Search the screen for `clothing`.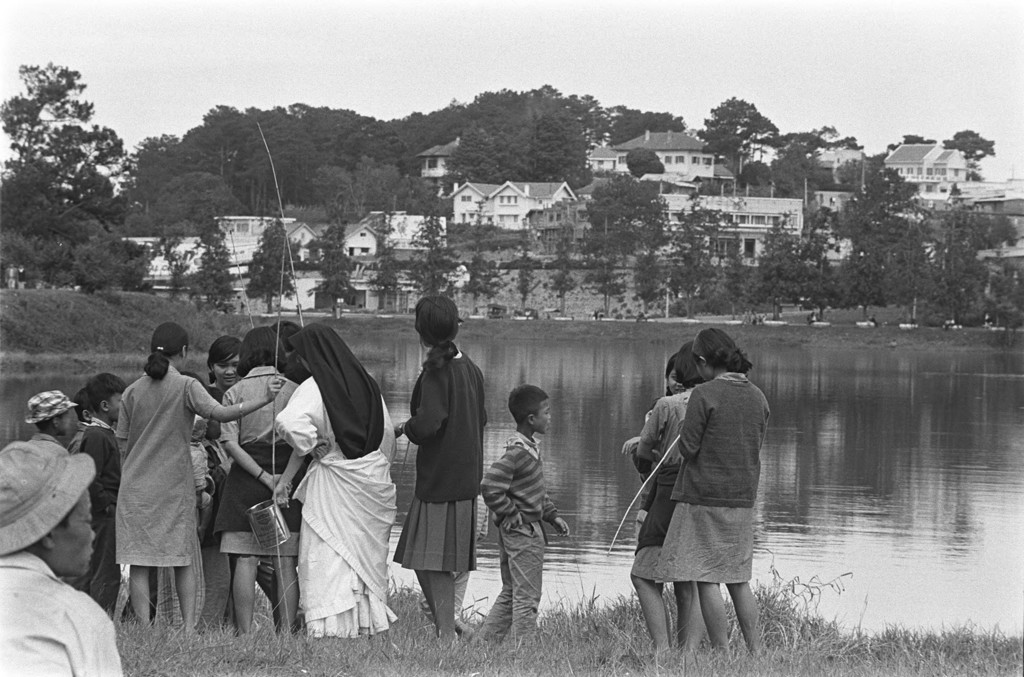
Found at <region>79, 403, 123, 613</region>.
